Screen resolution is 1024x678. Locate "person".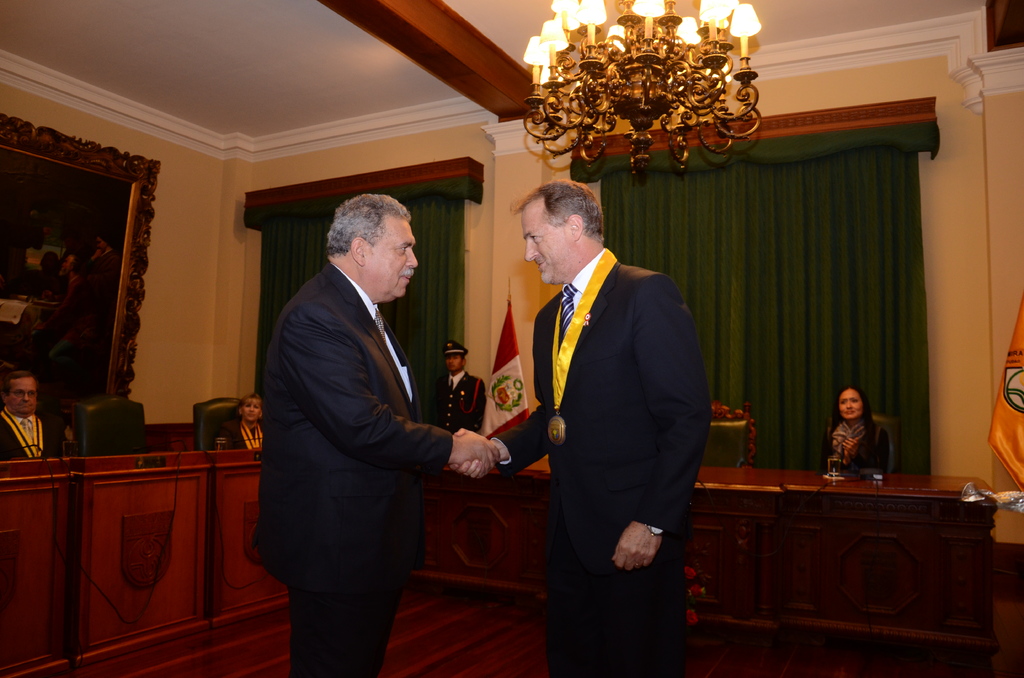
box(259, 192, 503, 677).
